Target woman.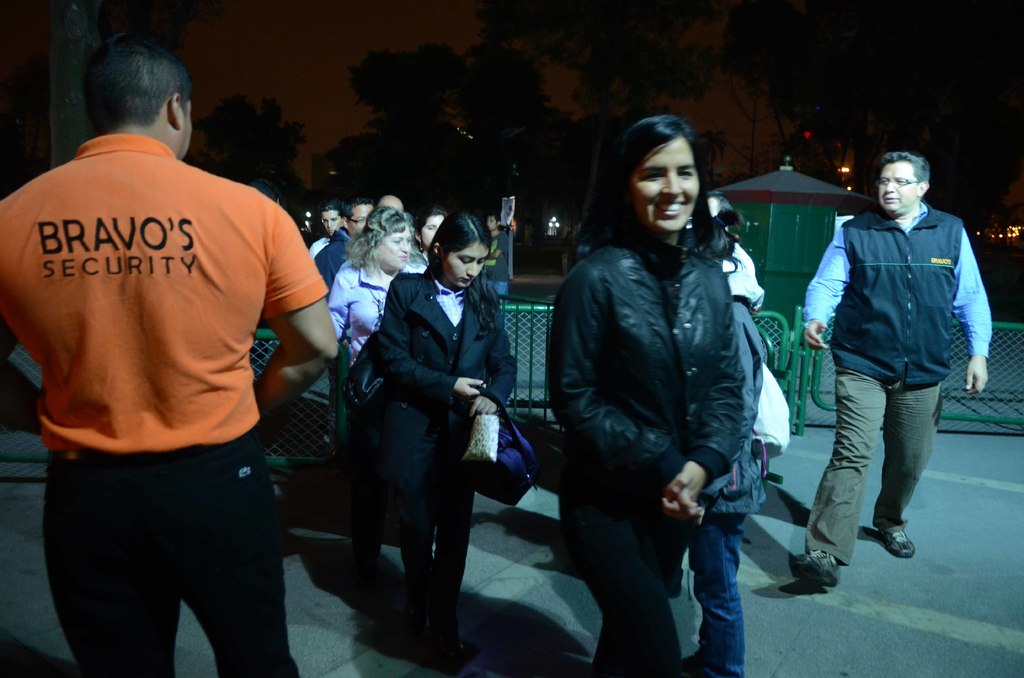
Target region: {"left": 685, "top": 209, "right": 765, "bottom": 677}.
